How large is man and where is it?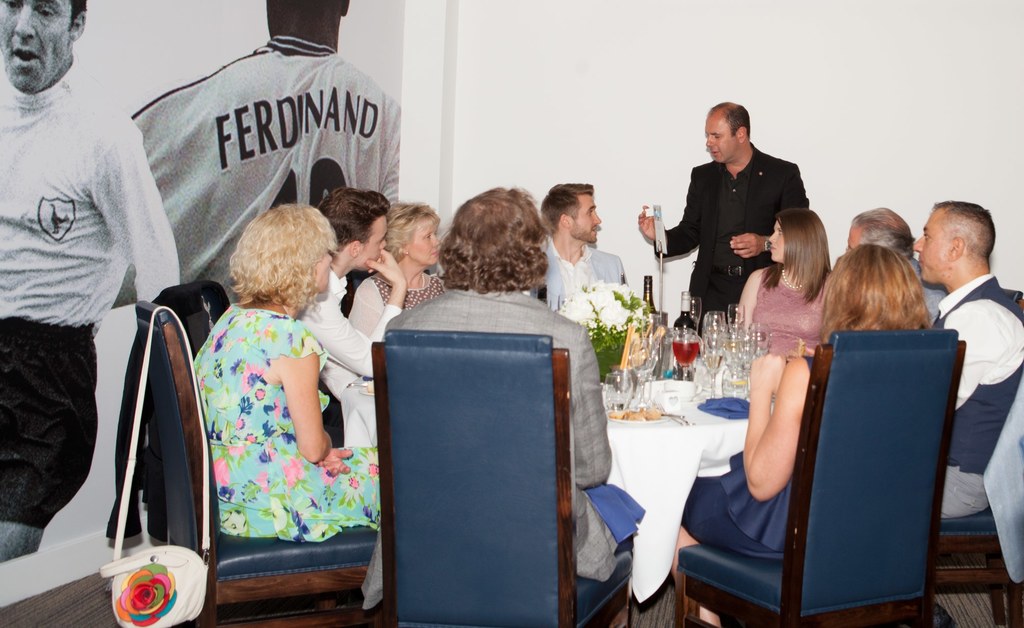
Bounding box: x1=532 y1=181 x2=627 y2=309.
